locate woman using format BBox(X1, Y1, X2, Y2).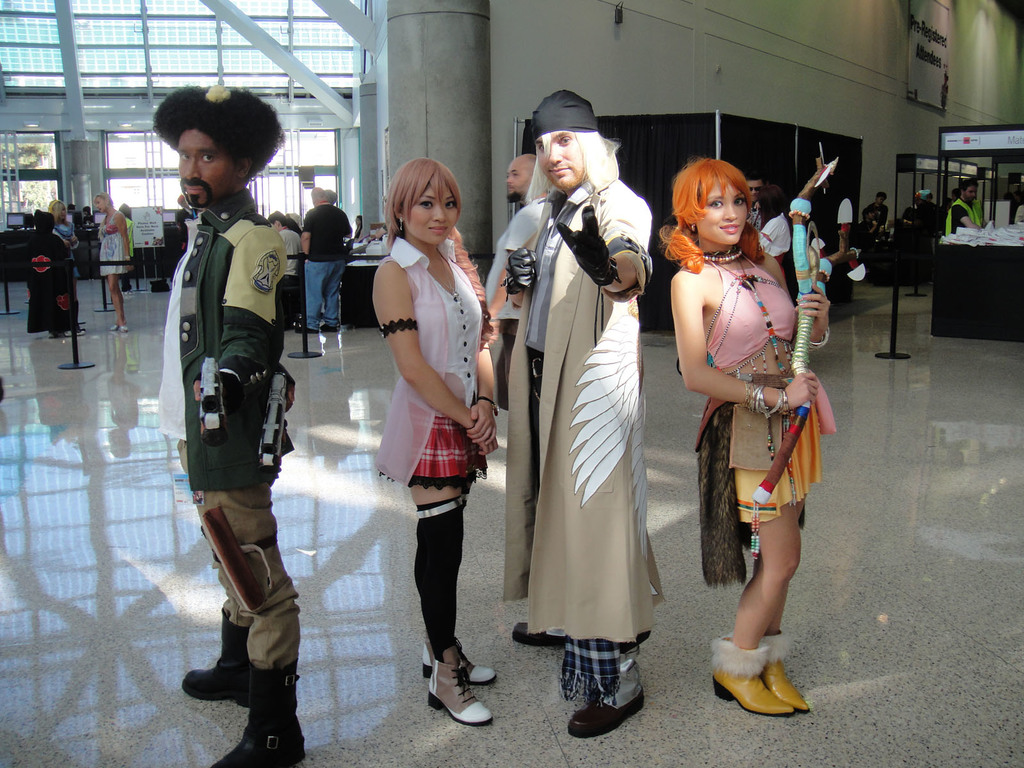
BBox(660, 159, 834, 717).
